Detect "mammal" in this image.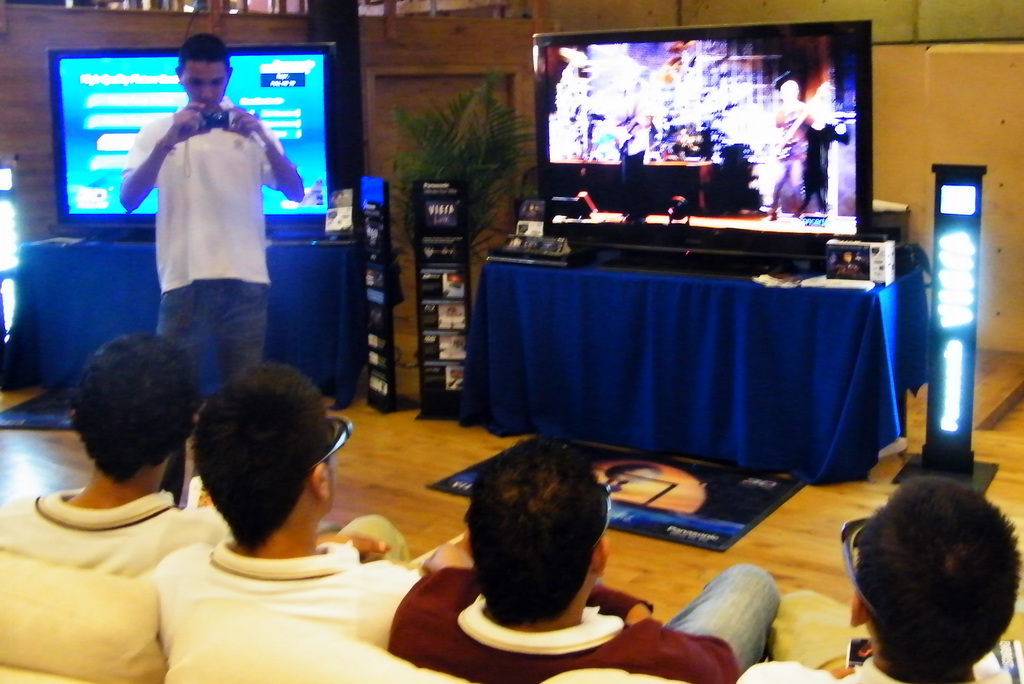
Detection: {"x1": 0, "y1": 328, "x2": 230, "y2": 587}.
